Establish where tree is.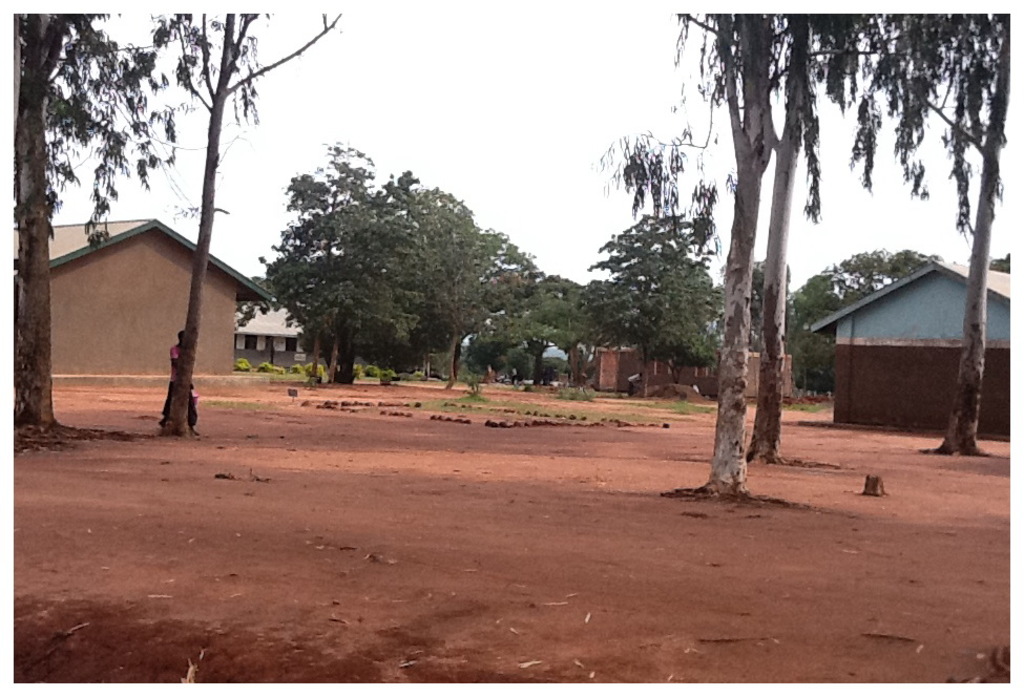
Established at 665:0:842:507.
